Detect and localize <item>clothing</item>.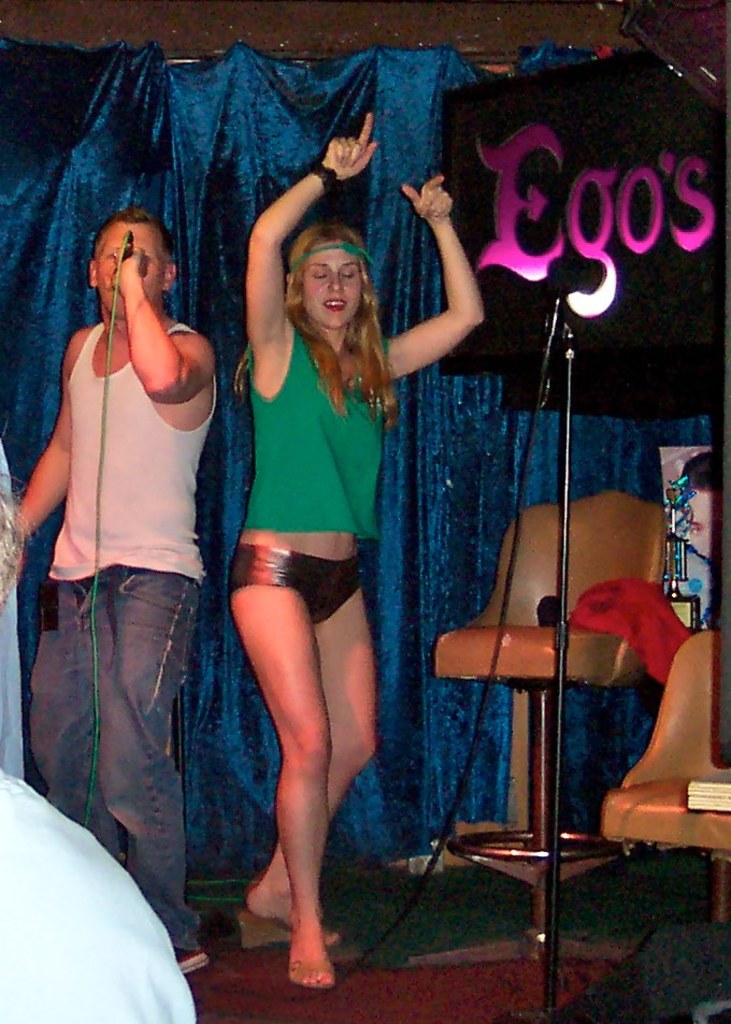
Localized at [left=239, top=300, right=391, bottom=546].
